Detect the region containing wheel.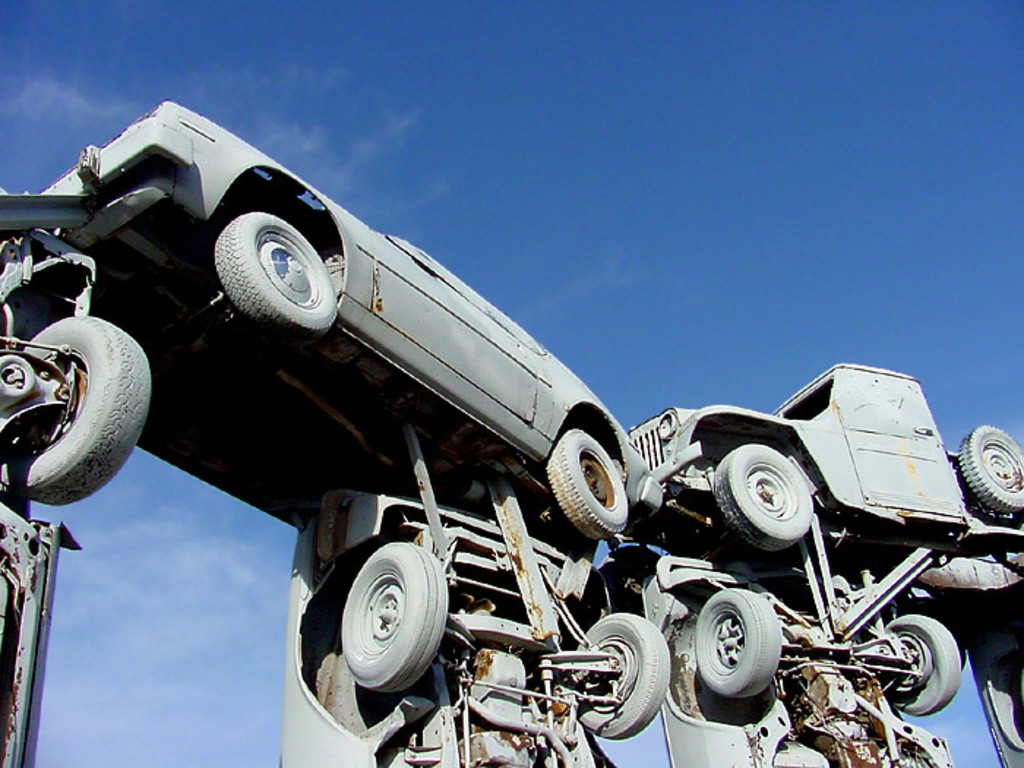
3, 303, 126, 511.
